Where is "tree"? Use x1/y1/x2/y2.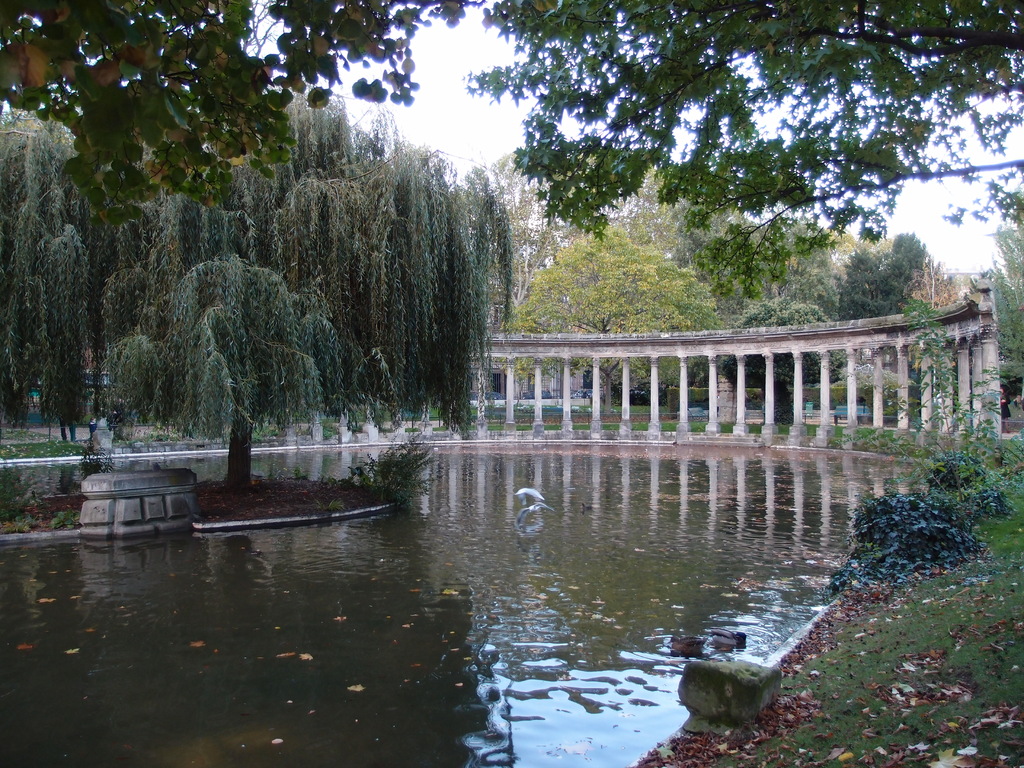
840/299/1023/477.
